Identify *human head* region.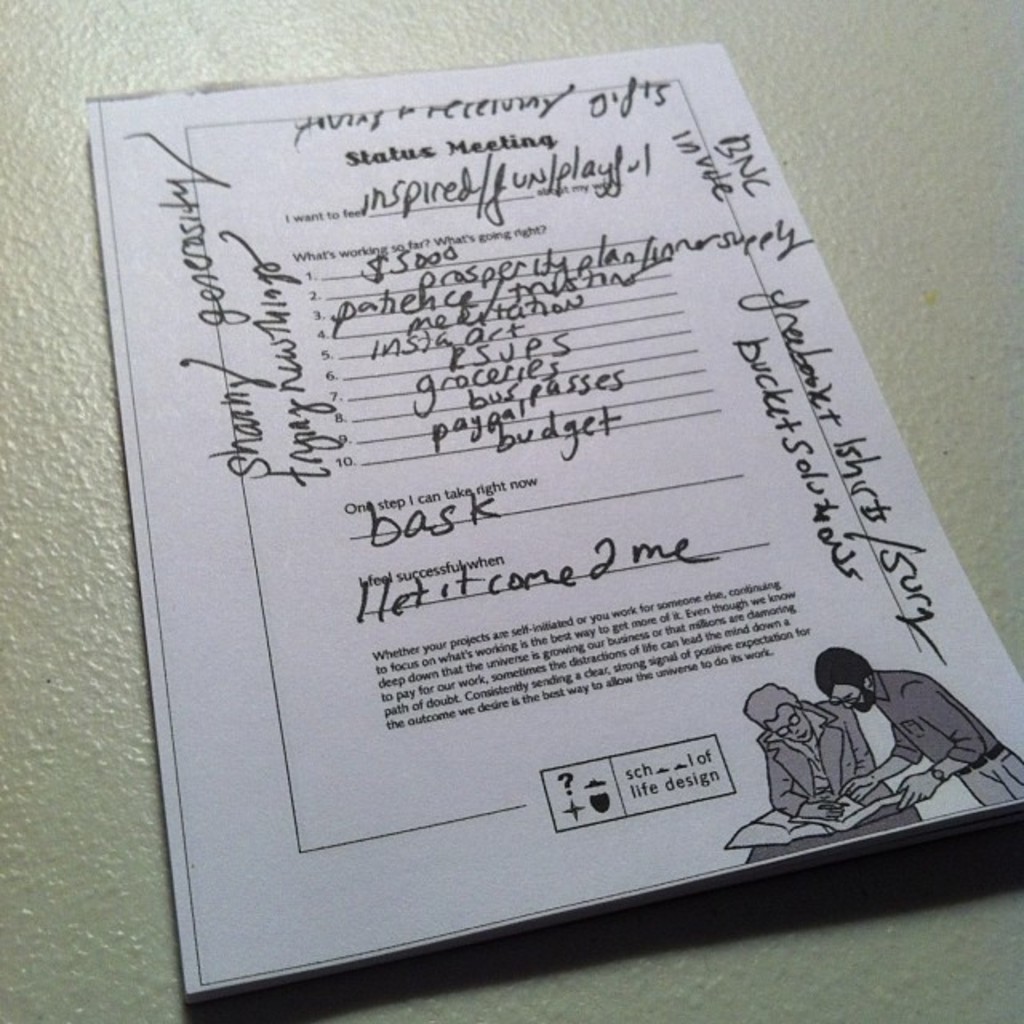
Region: locate(739, 682, 819, 747).
